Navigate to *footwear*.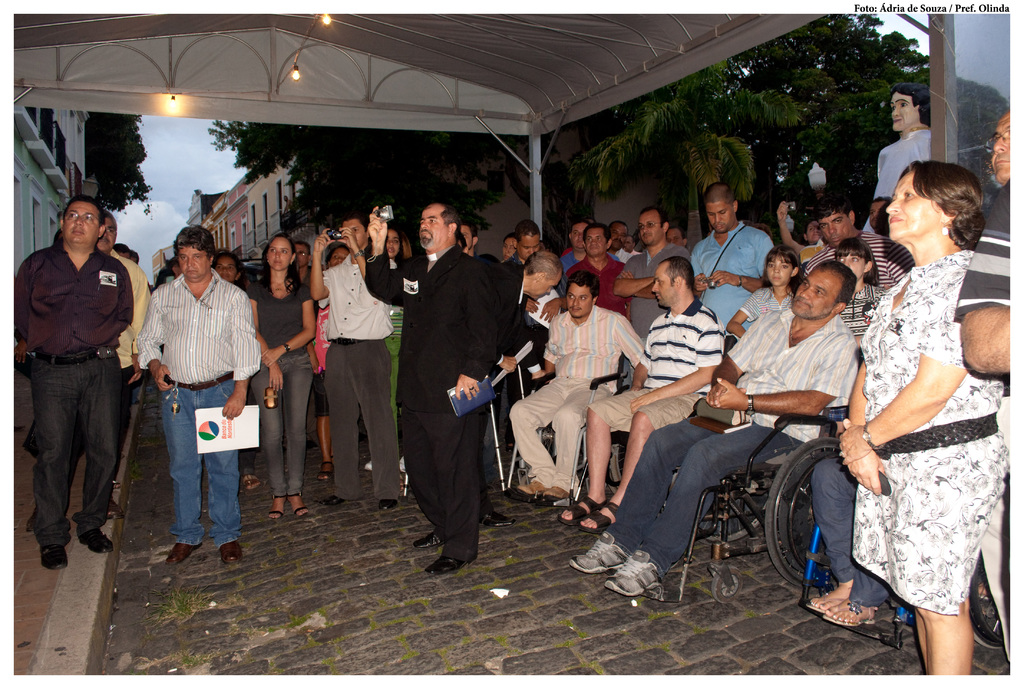
Navigation target: select_region(38, 539, 65, 569).
